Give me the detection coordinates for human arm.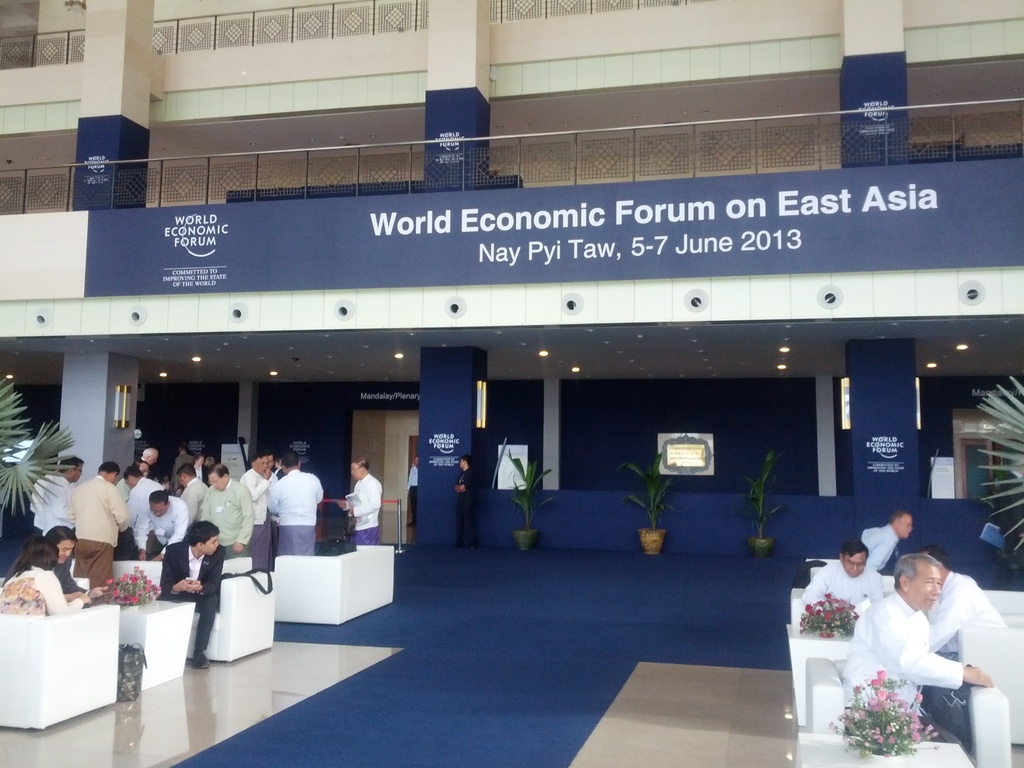
bbox=(234, 483, 252, 553).
